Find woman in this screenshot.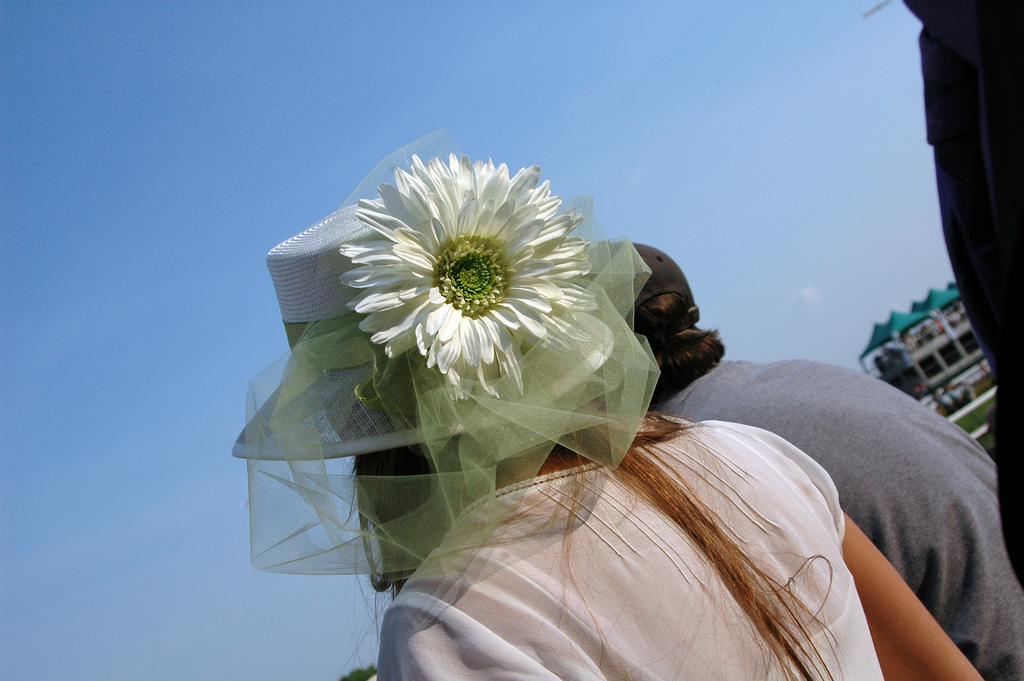
The bounding box for woman is [left=234, top=118, right=952, bottom=653].
